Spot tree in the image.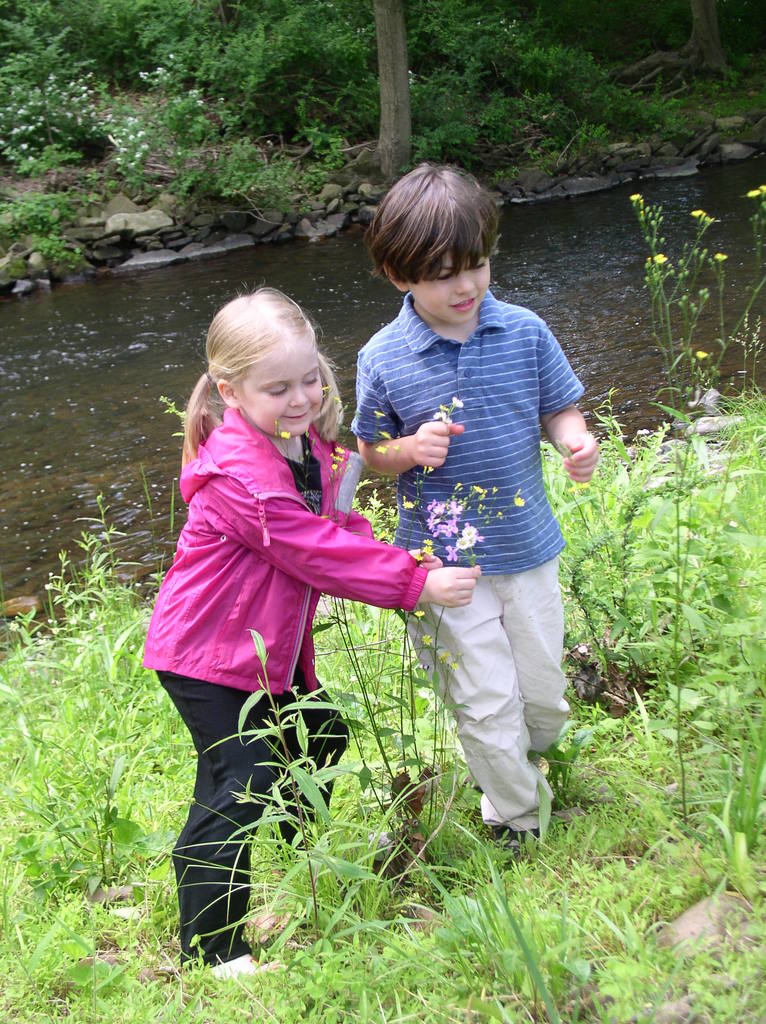
tree found at (x1=363, y1=0, x2=401, y2=216).
